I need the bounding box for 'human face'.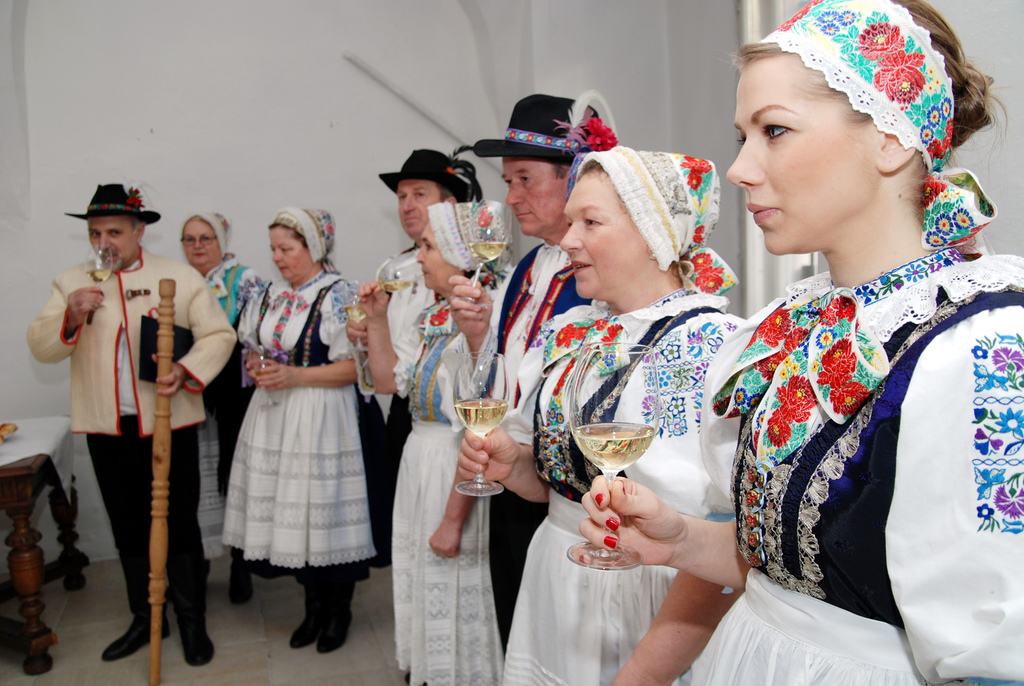
Here it is: [182,218,216,264].
